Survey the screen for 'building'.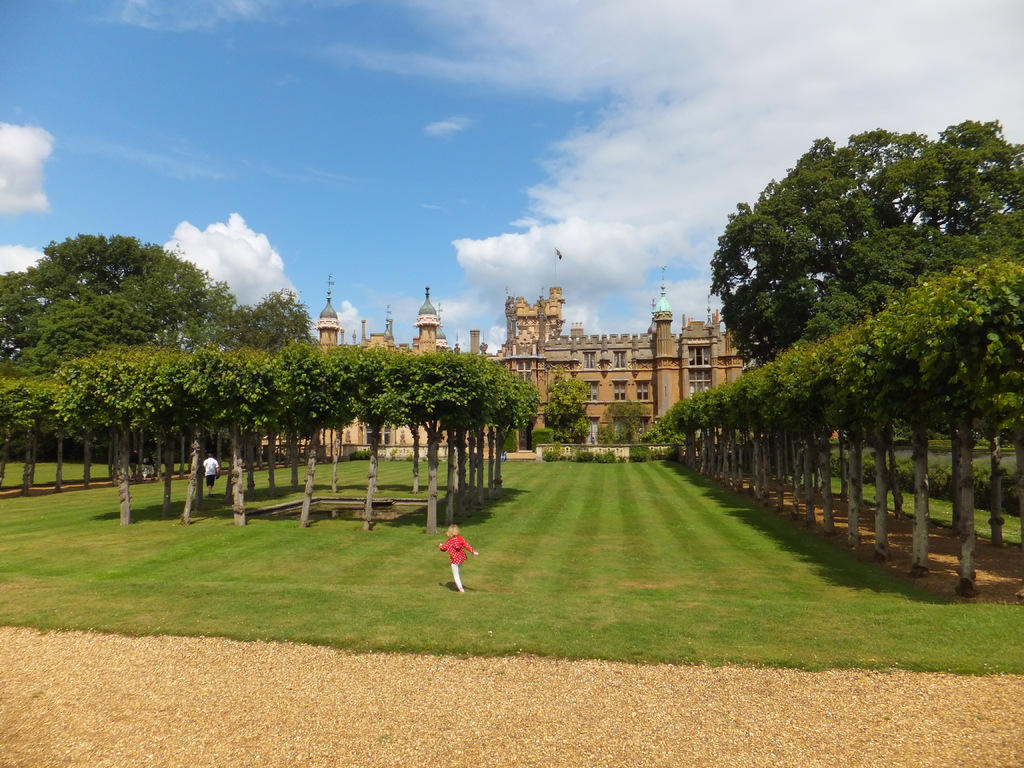
Survey found: select_region(261, 256, 748, 465).
